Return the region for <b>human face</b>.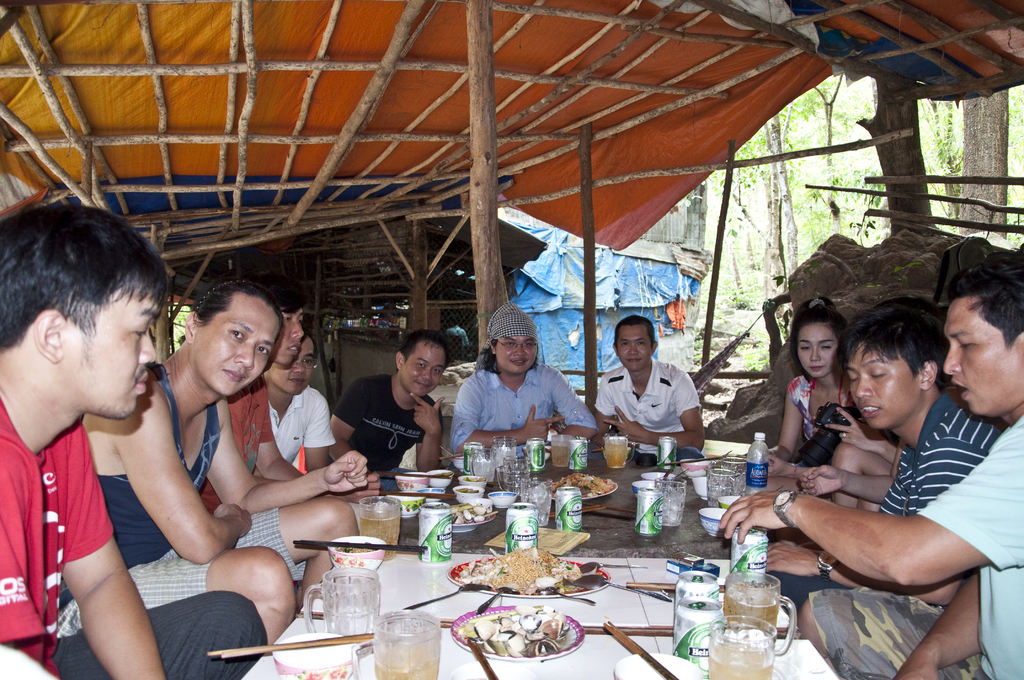
[65,291,159,417].
